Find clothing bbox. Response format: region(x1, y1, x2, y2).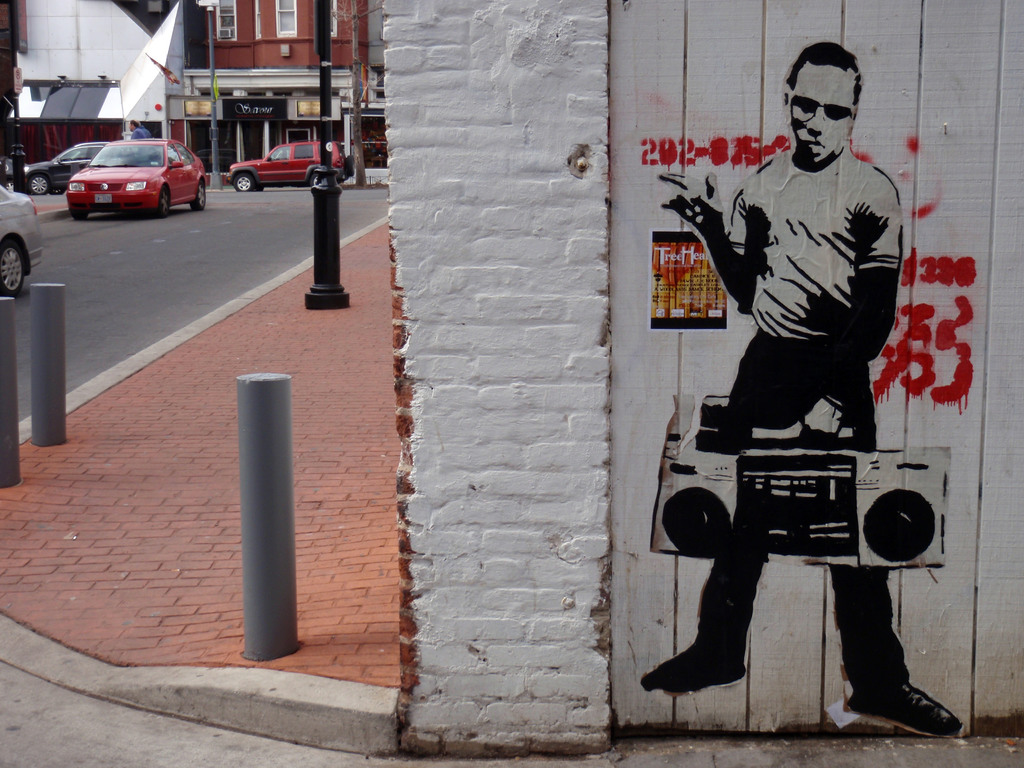
region(139, 125, 152, 138).
